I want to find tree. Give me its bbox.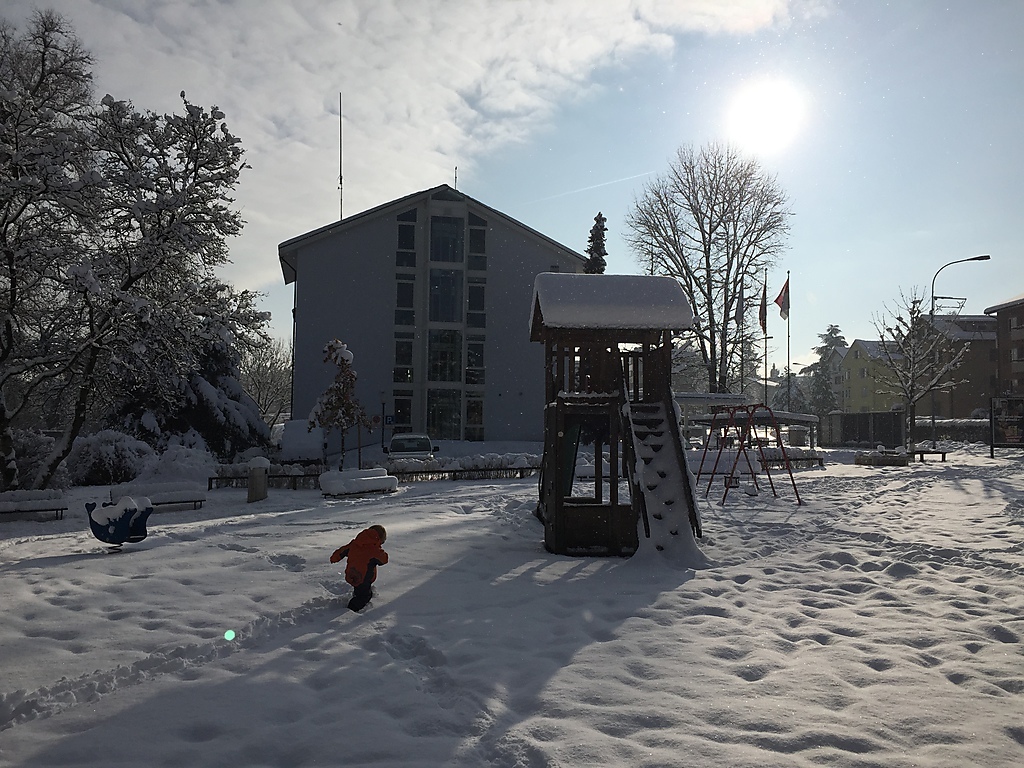
crop(806, 365, 837, 421).
